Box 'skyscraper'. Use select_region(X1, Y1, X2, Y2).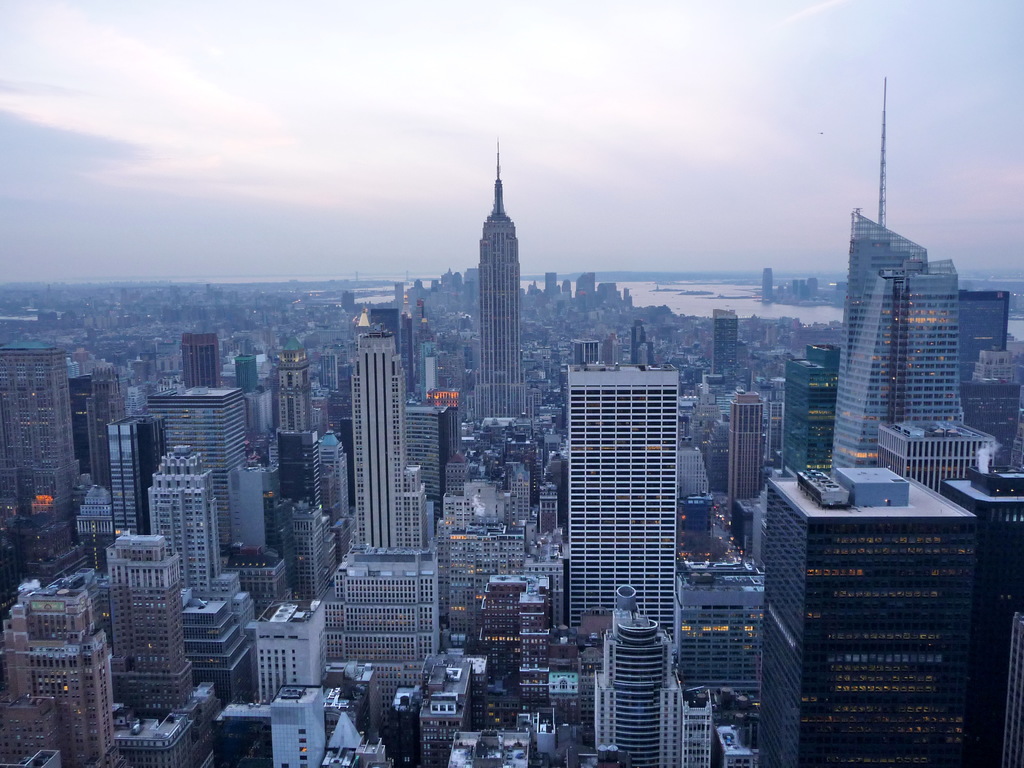
select_region(470, 143, 530, 432).
